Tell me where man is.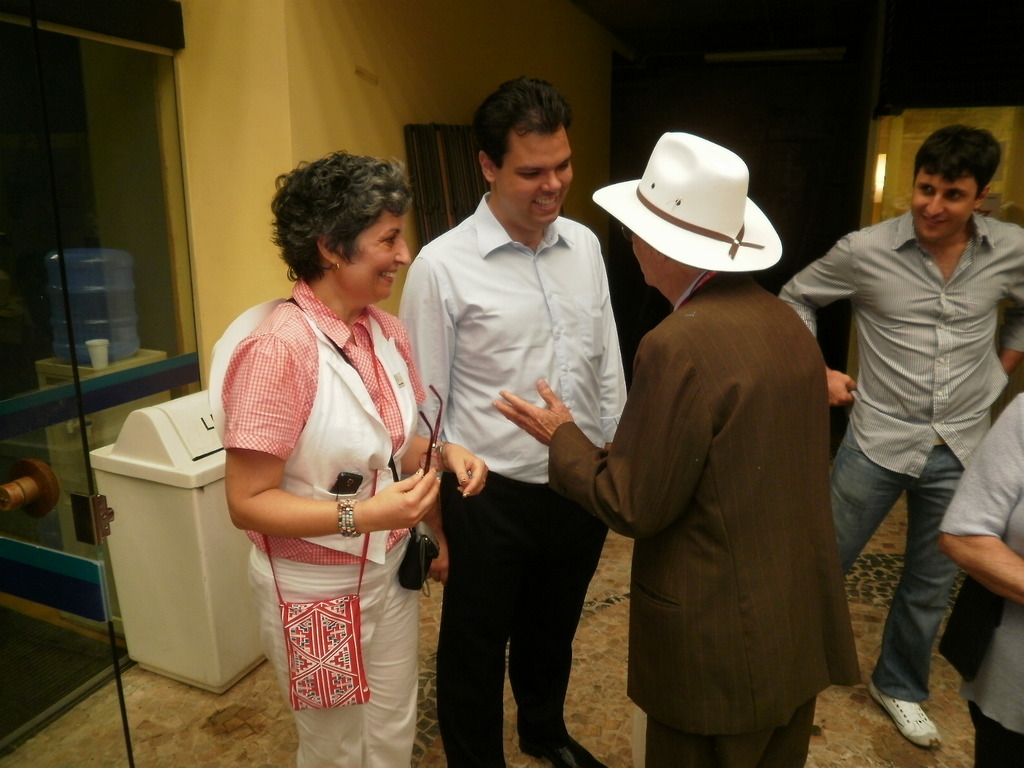
man is at <region>390, 66, 625, 767</region>.
